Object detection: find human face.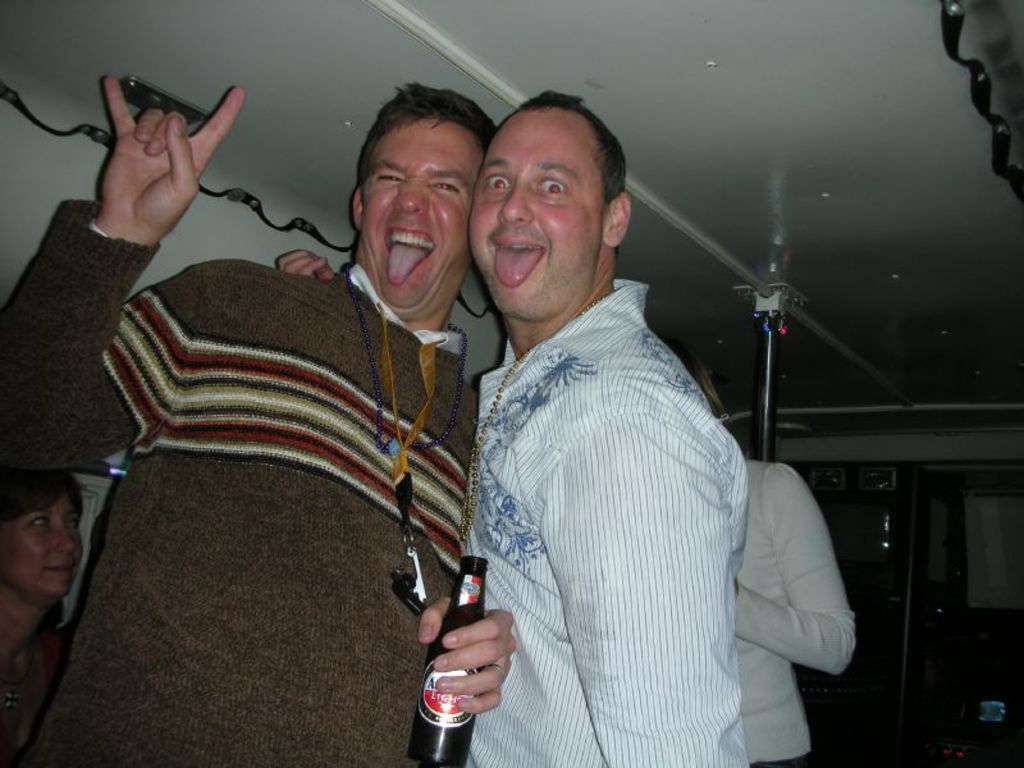
(x1=352, y1=119, x2=485, y2=312).
